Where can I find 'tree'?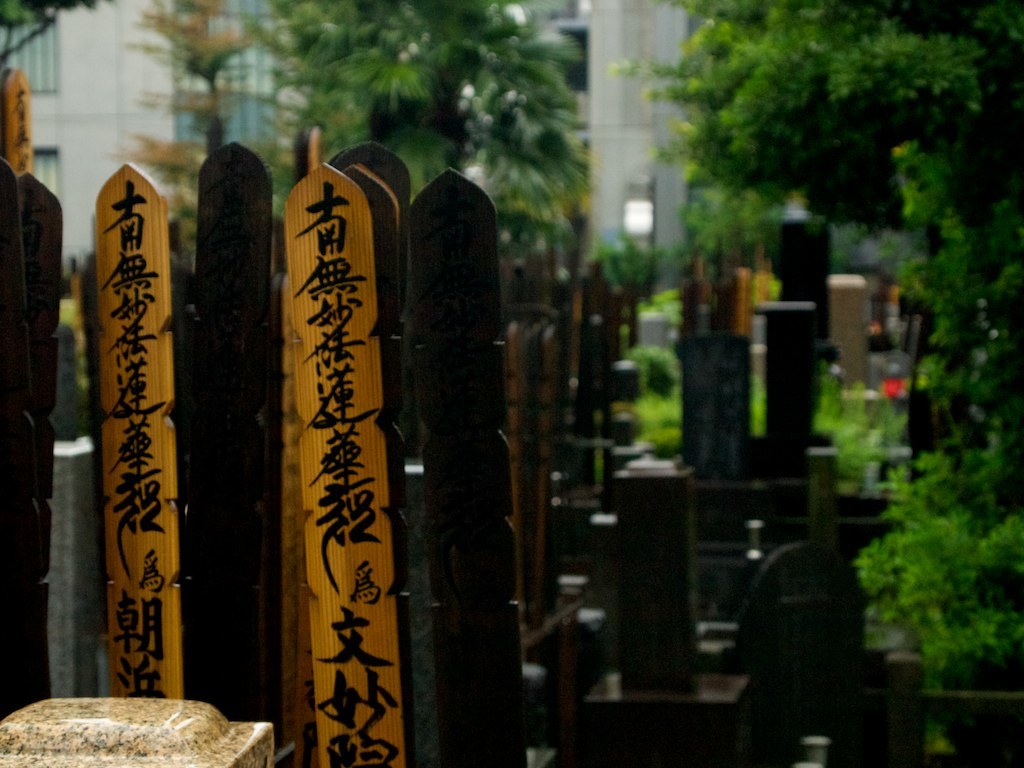
You can find it at rect(231, 0, 597, 265).
